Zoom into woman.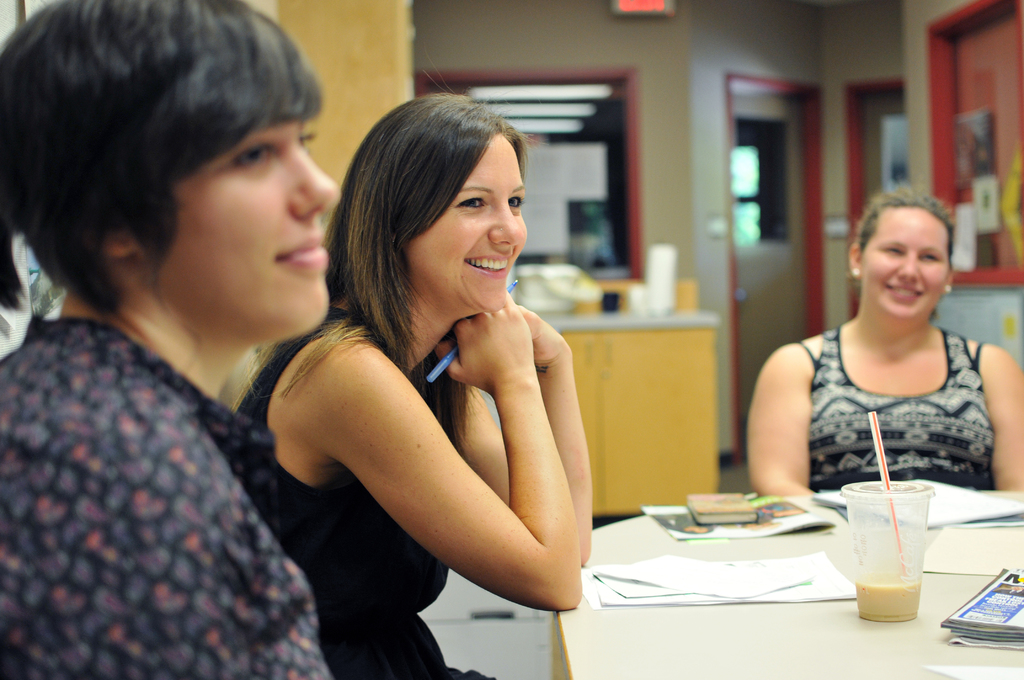
Zoom target: (745, 181, 1023, 497).
